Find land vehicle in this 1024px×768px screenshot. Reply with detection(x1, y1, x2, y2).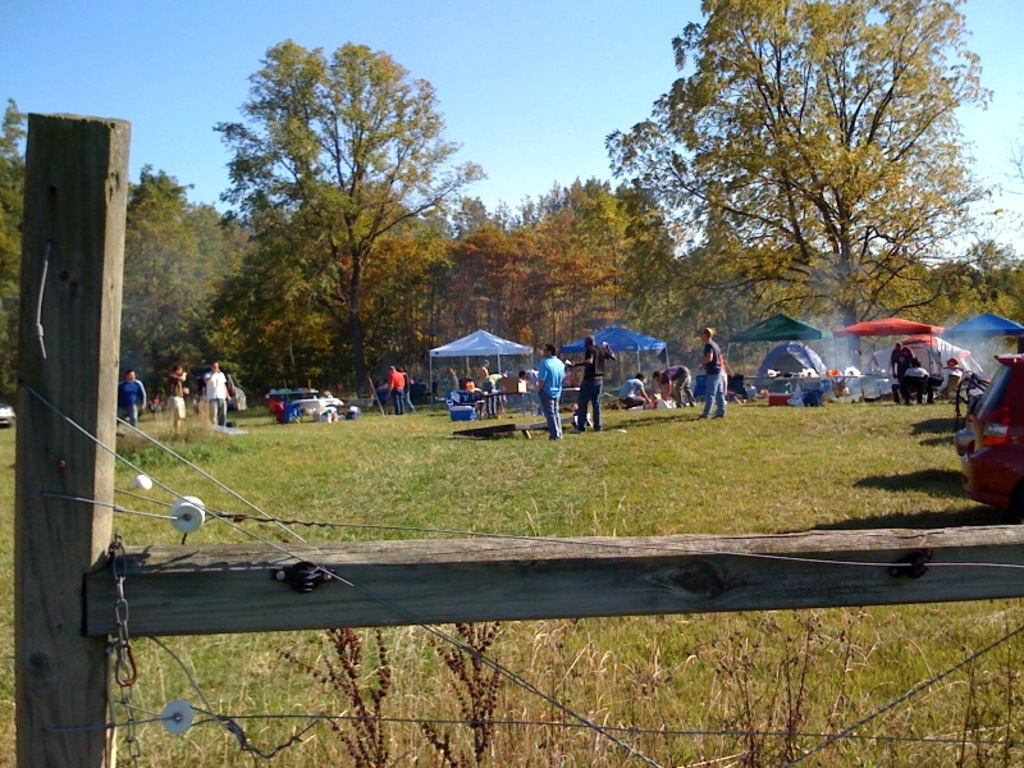
detection(963, 346, 1023, 517).
